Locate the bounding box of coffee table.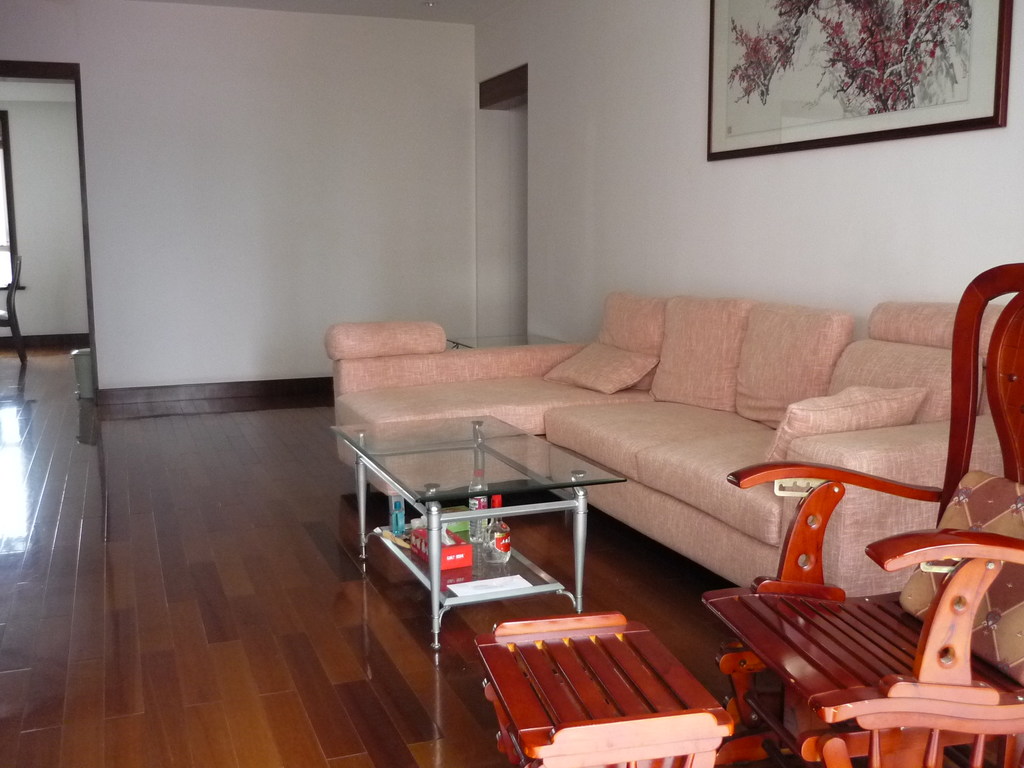
Bounding box: select_region(474, 614, 742, 767).
